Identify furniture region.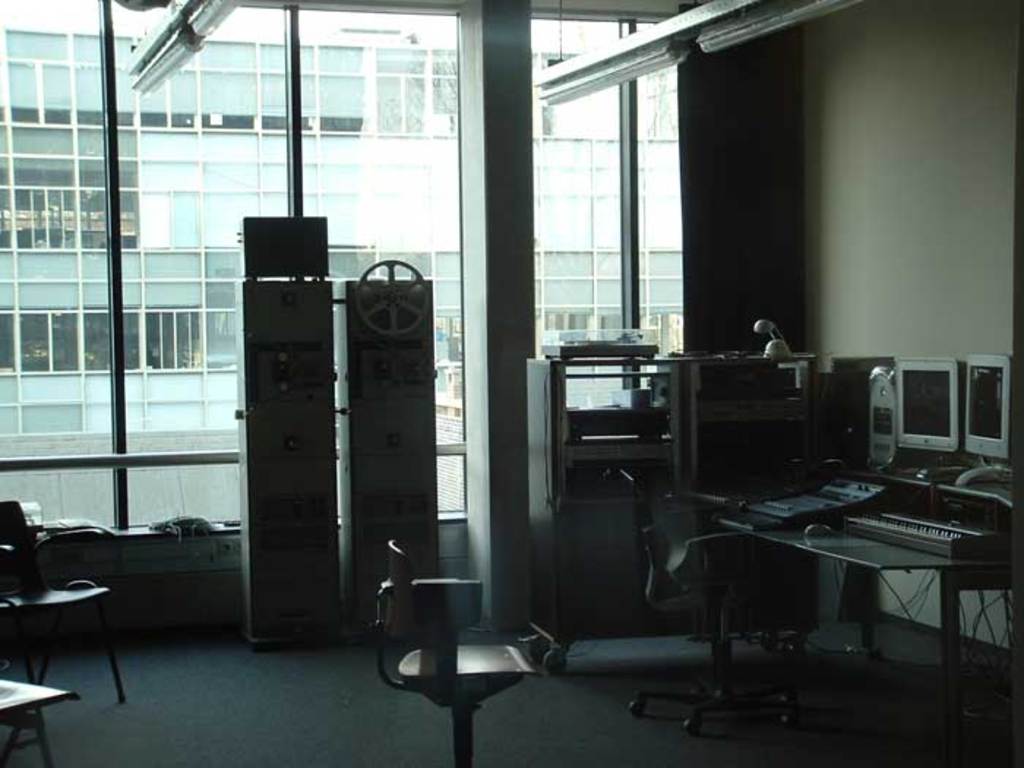
Region: x1=0, y1=500, x2=120, y2=705.
